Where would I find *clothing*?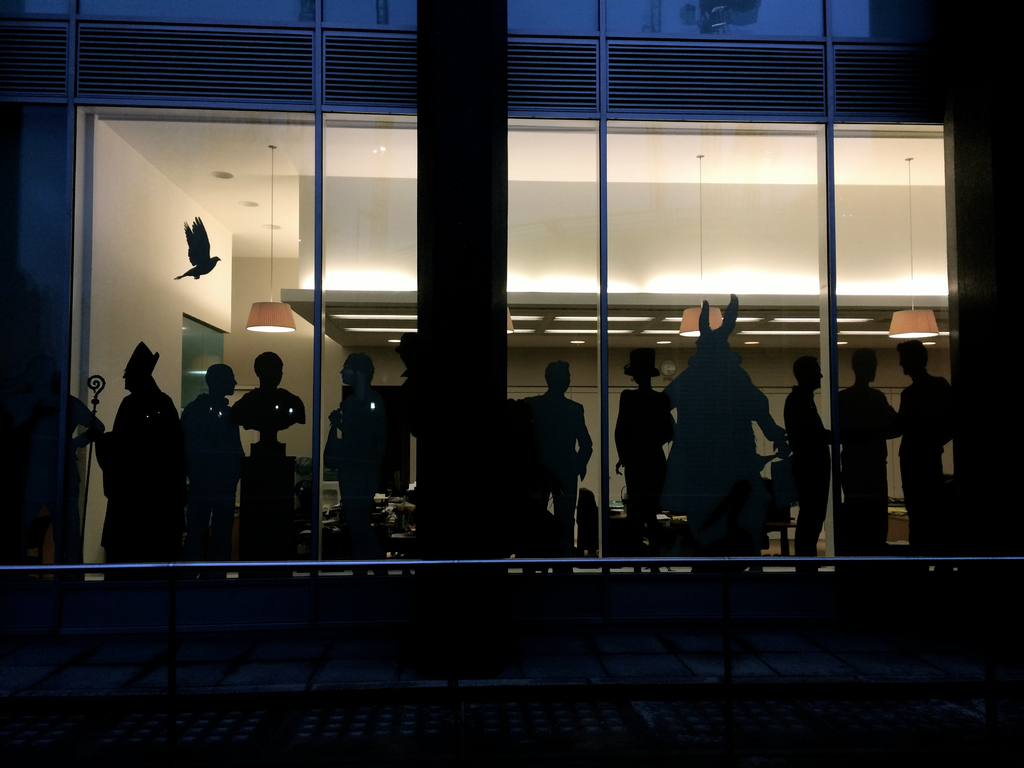
At (611, 385, 676, 520).
